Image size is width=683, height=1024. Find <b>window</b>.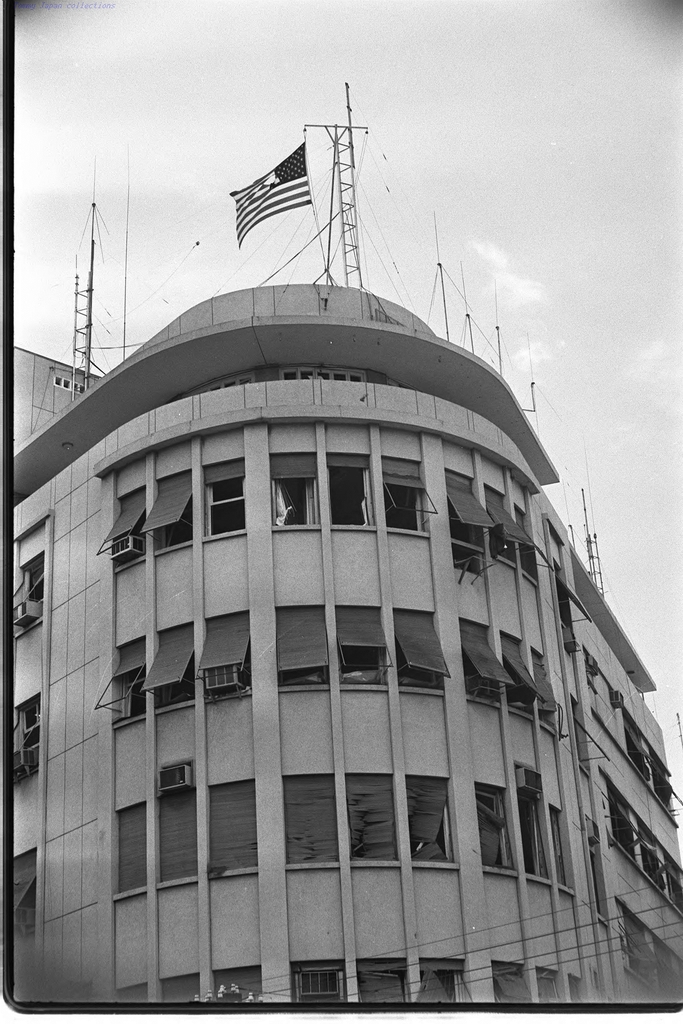
{"x1": 215, "y1": 966, "x2": 258, "y2": 1003}.
